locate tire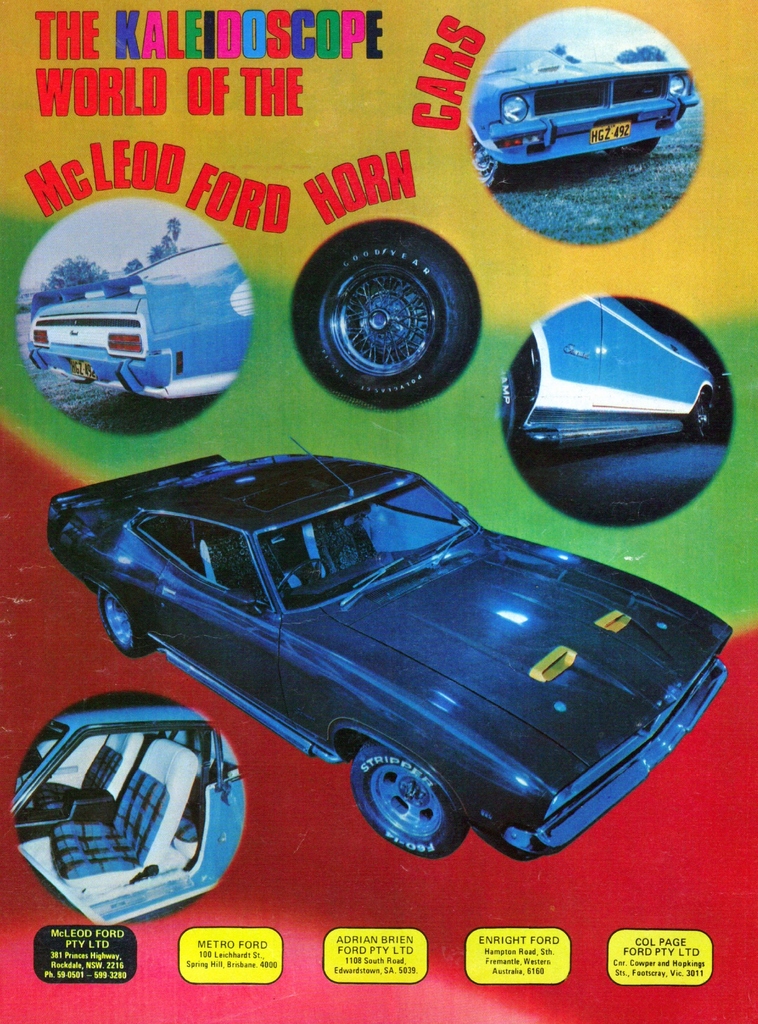
[613, 138, 656, 155]
